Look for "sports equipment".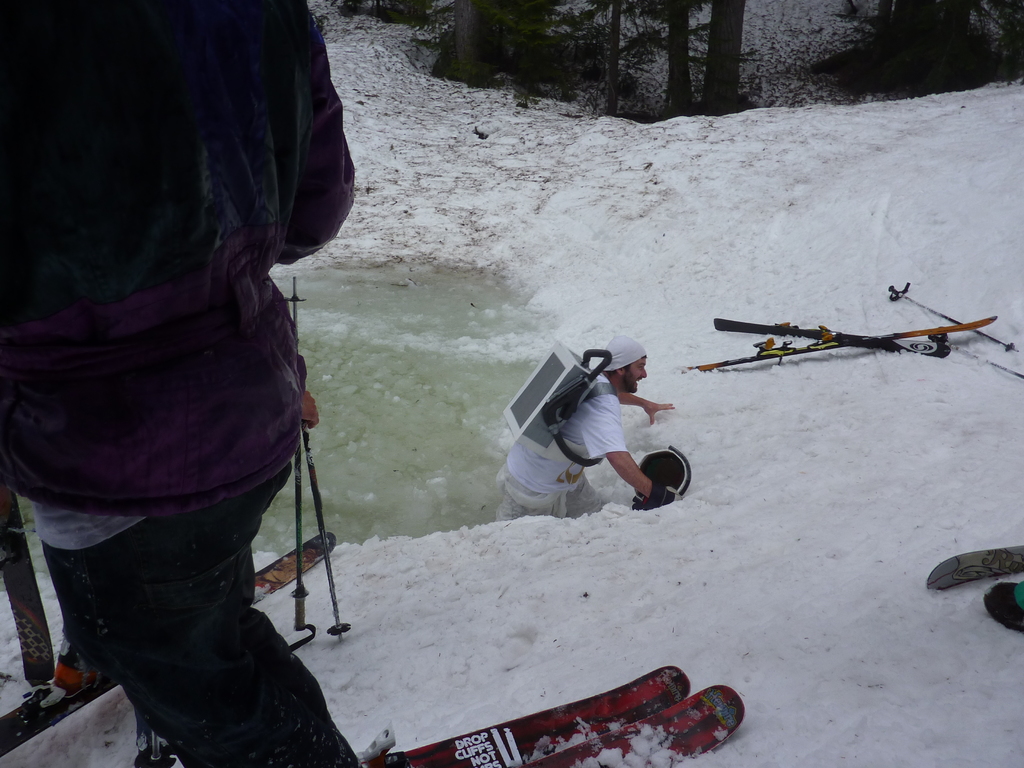
Found: x1=281, y1=269, x2=314, y2=650.
